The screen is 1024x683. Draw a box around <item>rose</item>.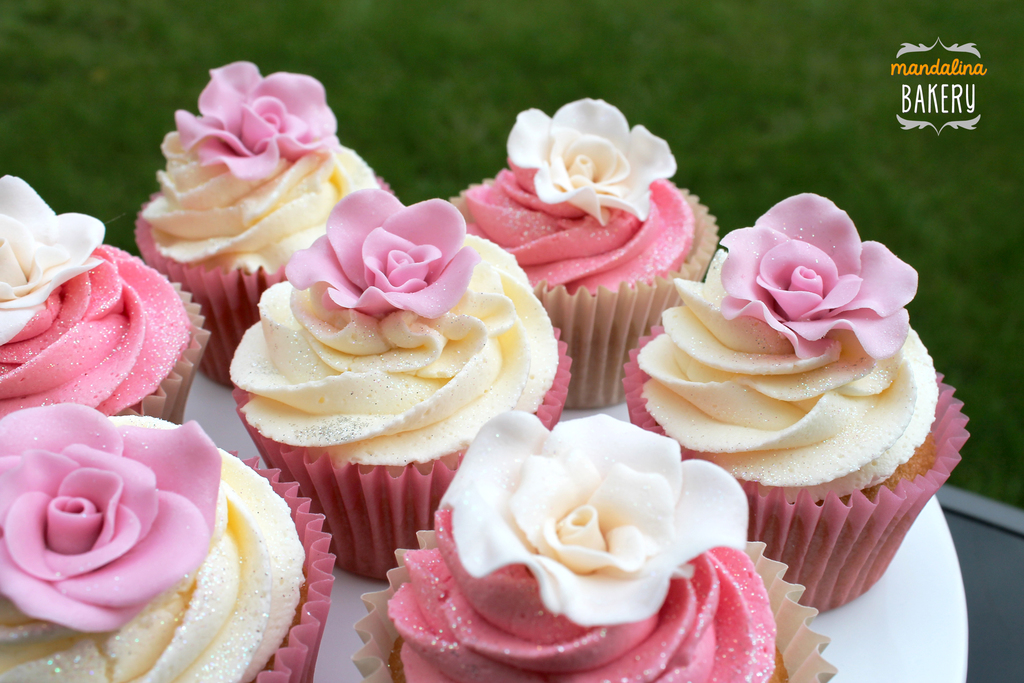
select_region(436, 411, 751, 629).
